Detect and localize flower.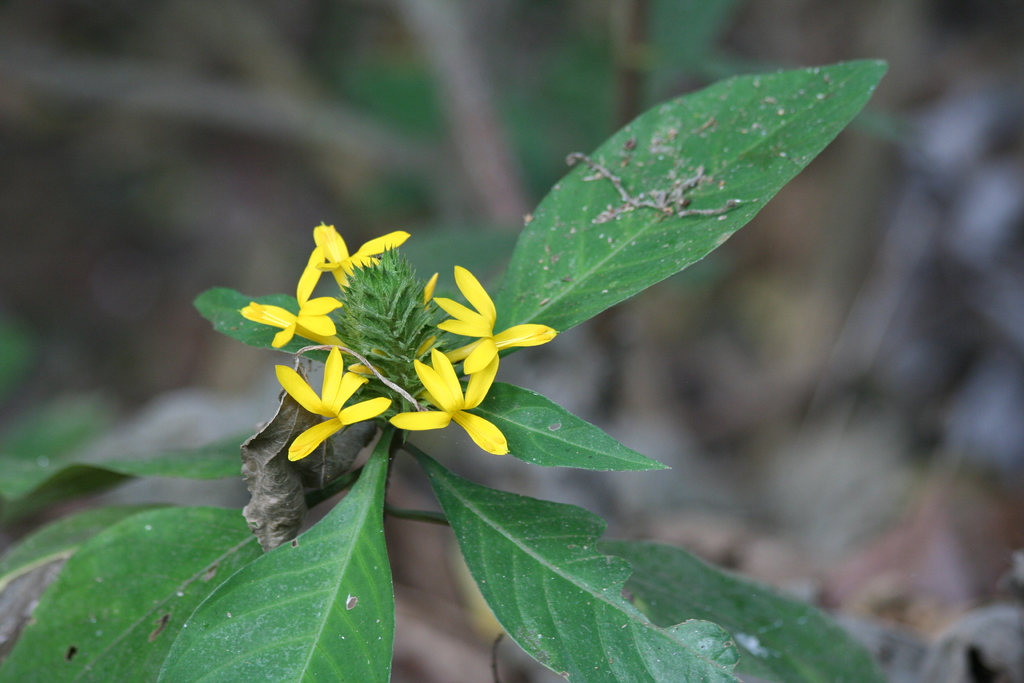
Localized at [left=241, top=245, right=351, bottom=356].
